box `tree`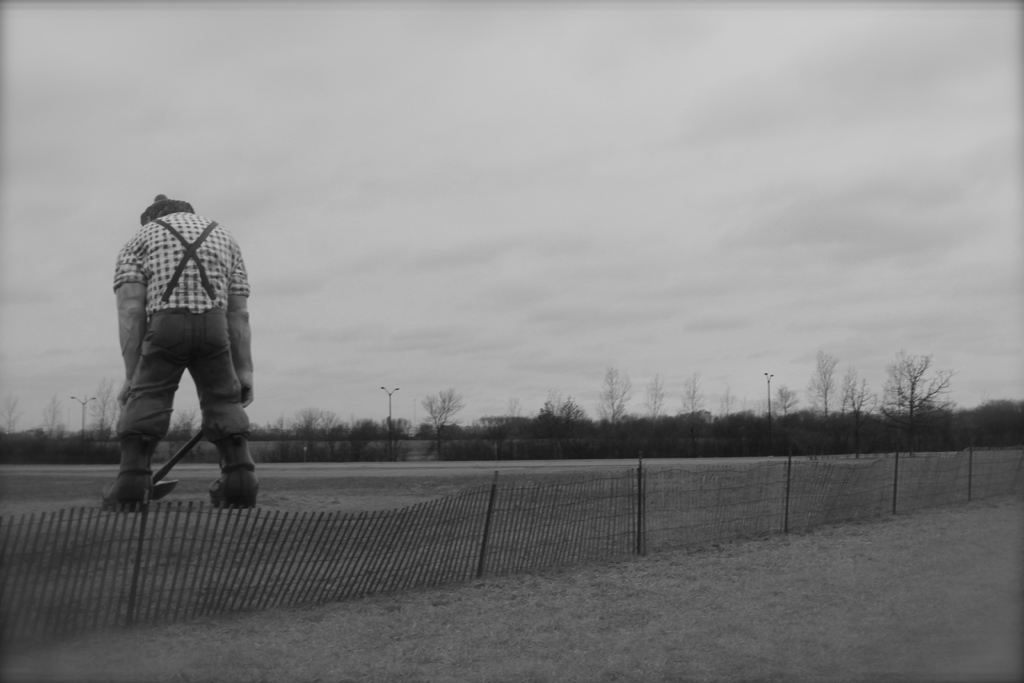
x1=888, y1=338, x2=962, y2=437
